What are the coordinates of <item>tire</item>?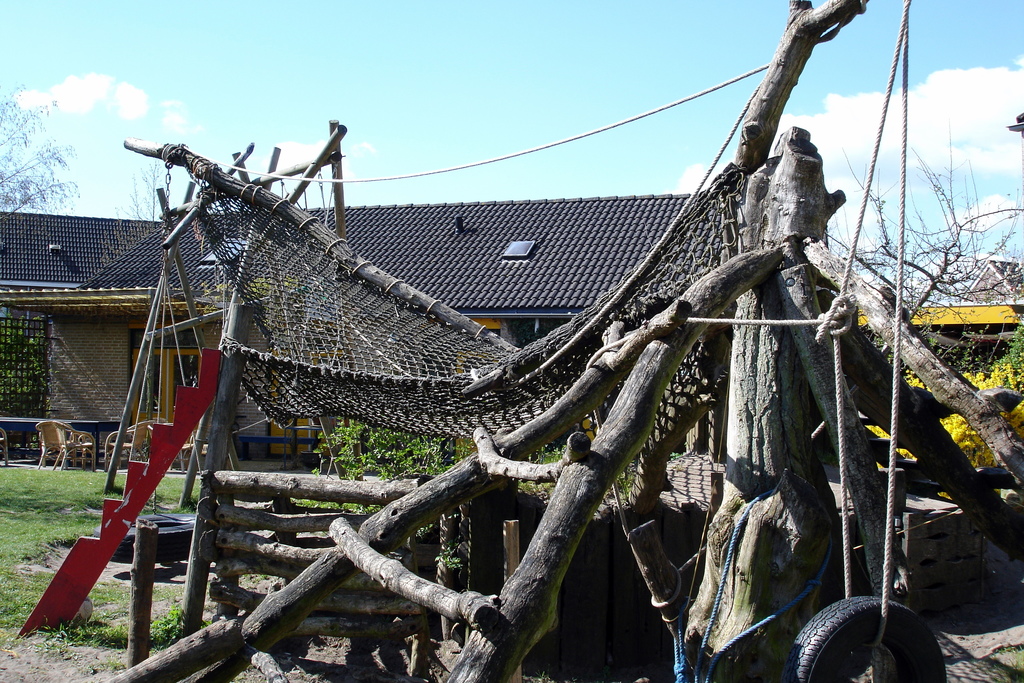
bbox=(92, 513, 210, 562).
